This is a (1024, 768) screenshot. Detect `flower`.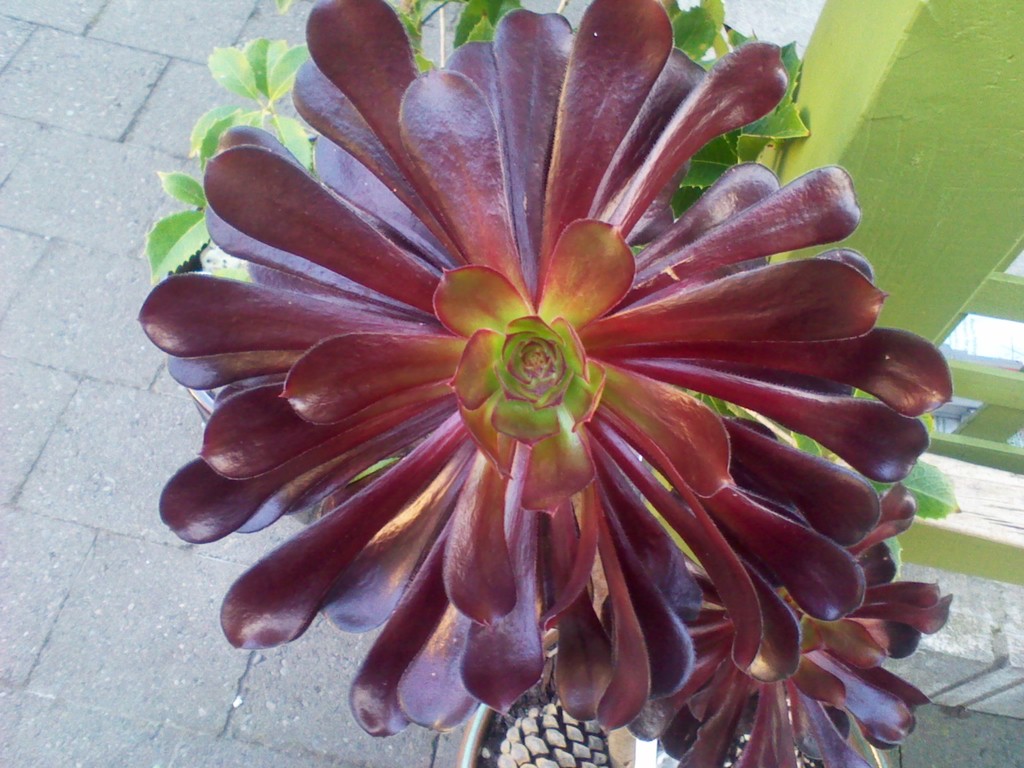
170,39,923,730.
